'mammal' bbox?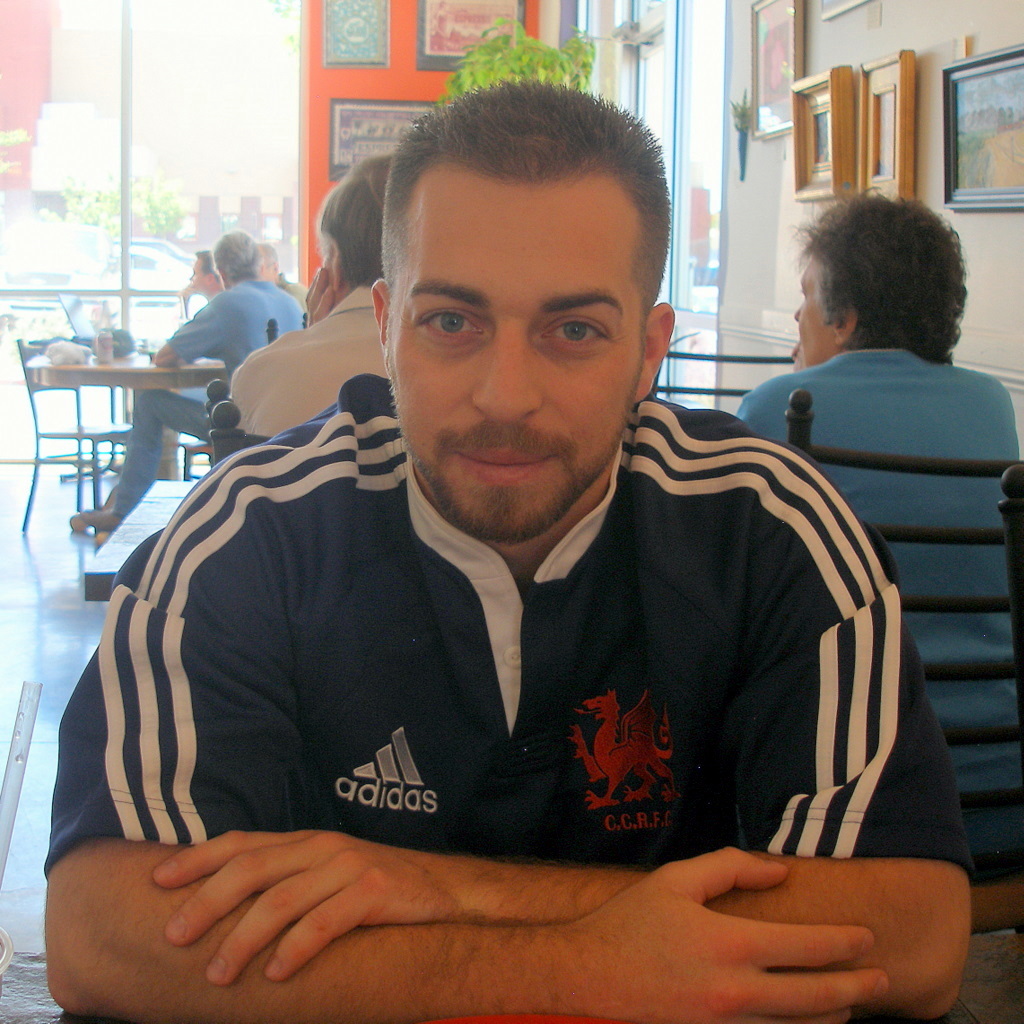
(left=186, top=242, right=219, bottom=297)
